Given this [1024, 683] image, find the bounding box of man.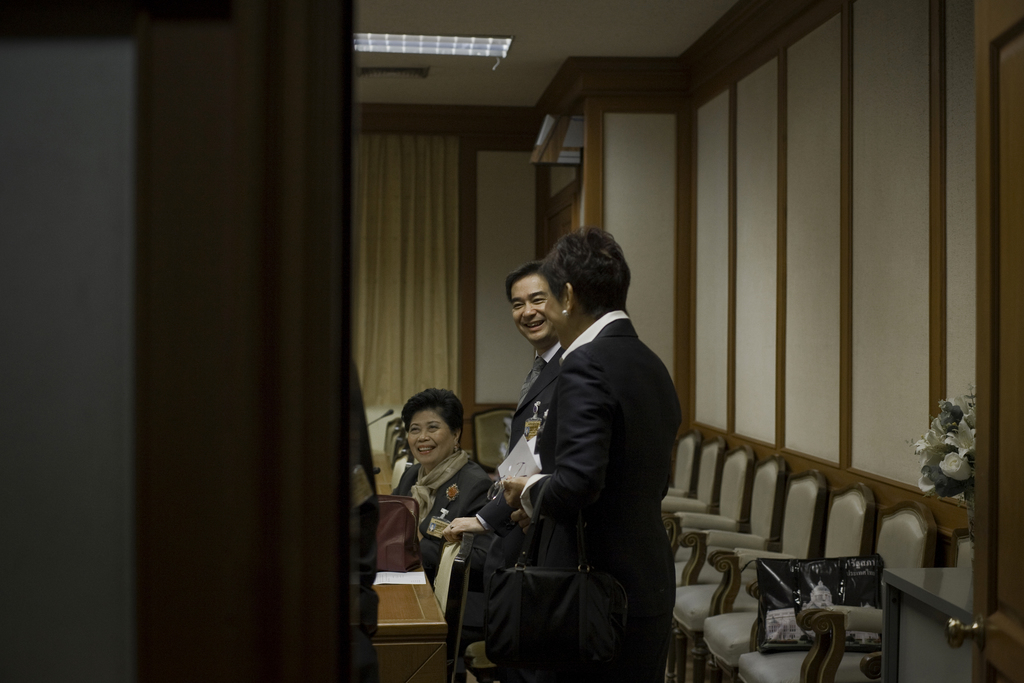
pyautogui.locateOnScreen(436, 259, 566, 607).
